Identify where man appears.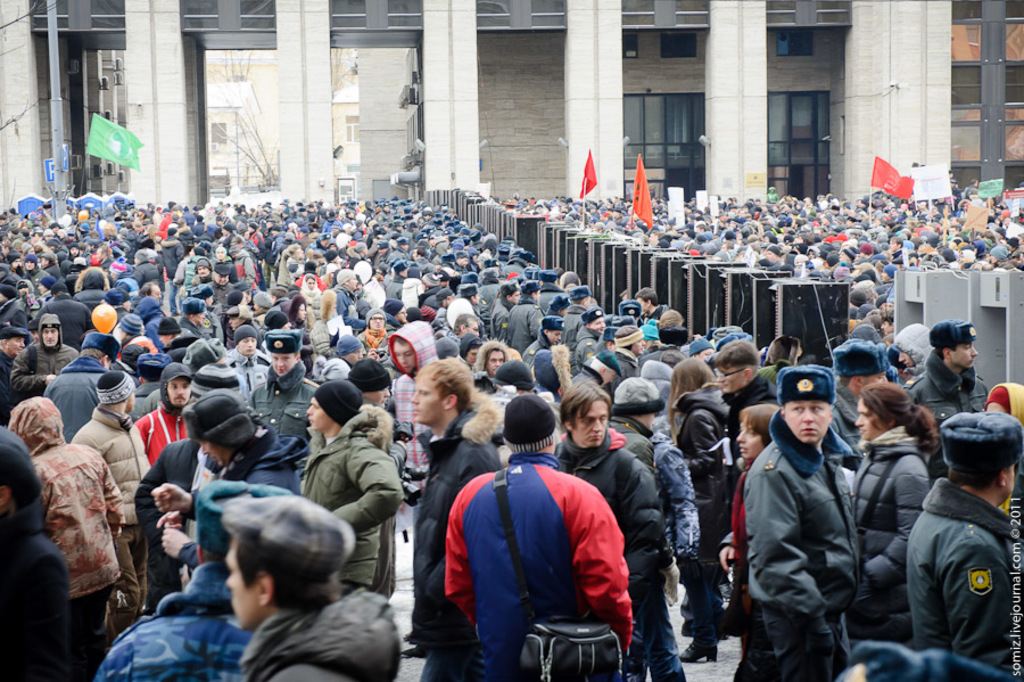
Appears at (x1=447, y1=311, x2=481, y2=345).
